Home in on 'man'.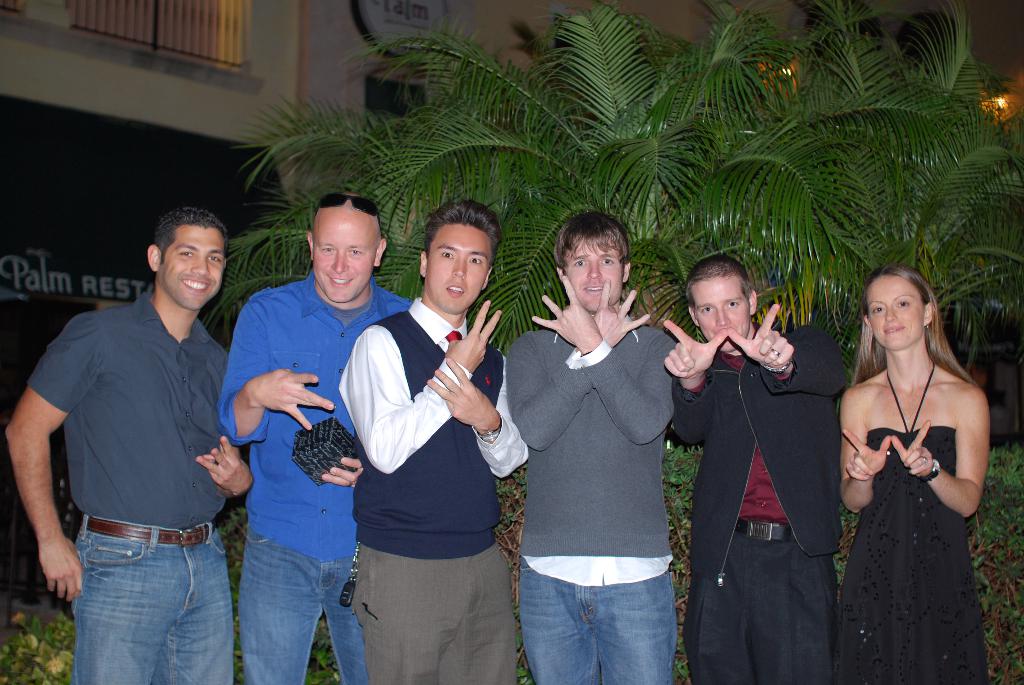
Homed in at detection(219, 193, 412, 684).
